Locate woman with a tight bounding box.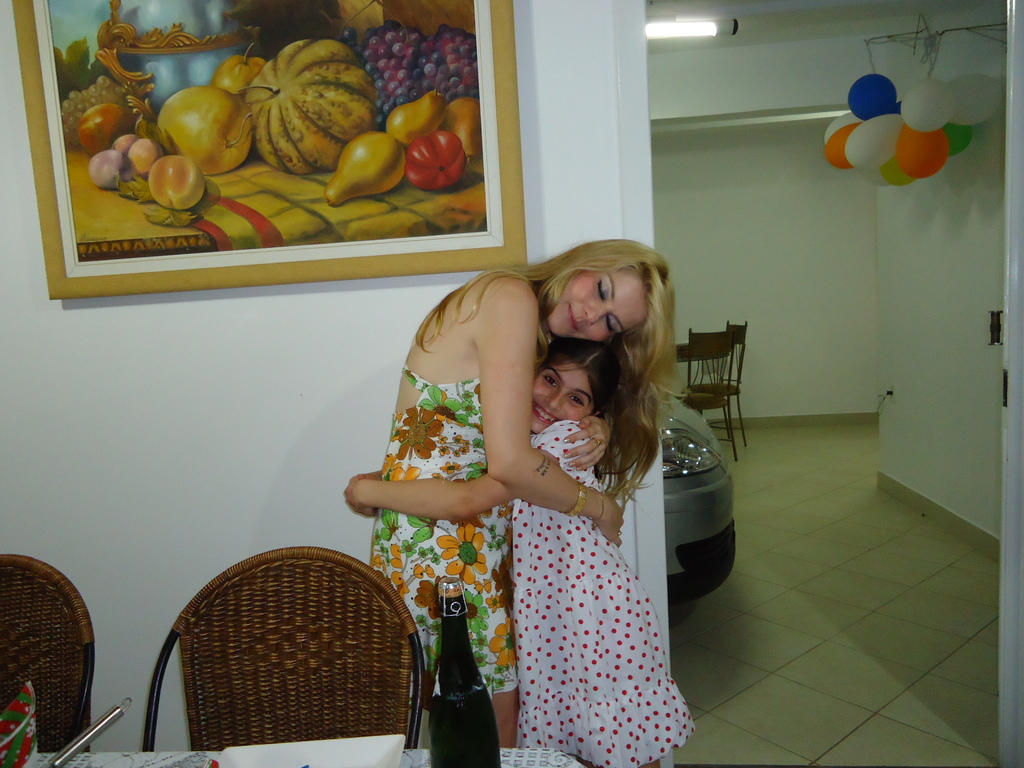
(339, 210, 609, 747).
